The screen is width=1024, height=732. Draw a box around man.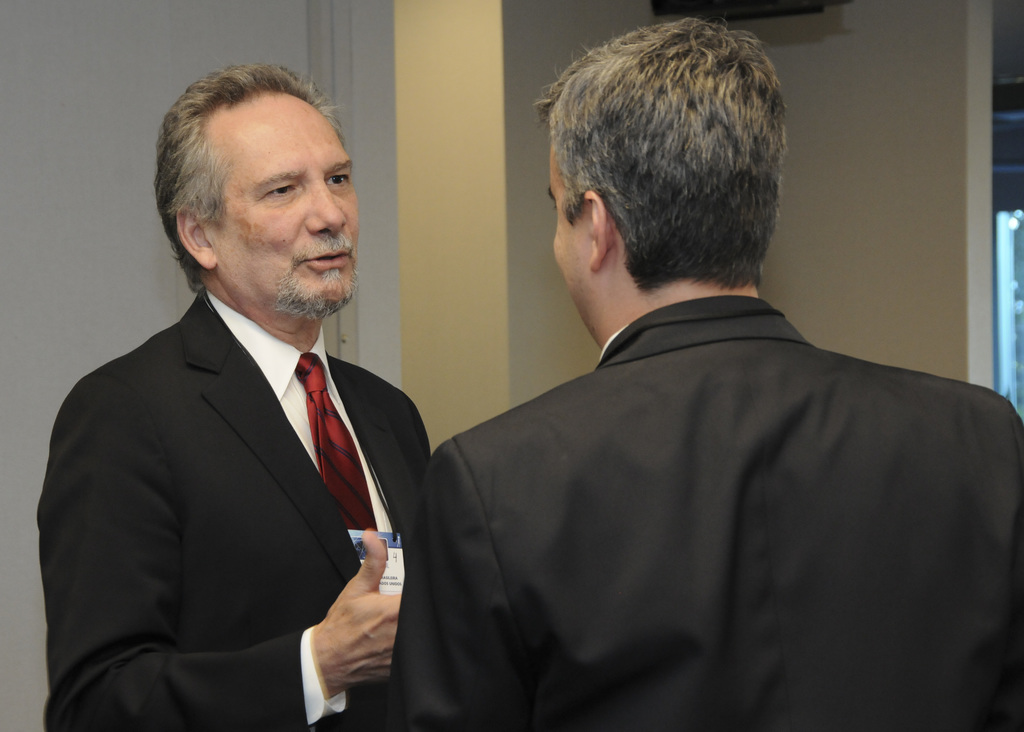
(x1=42, y1=58, x2=460, y2=728).
